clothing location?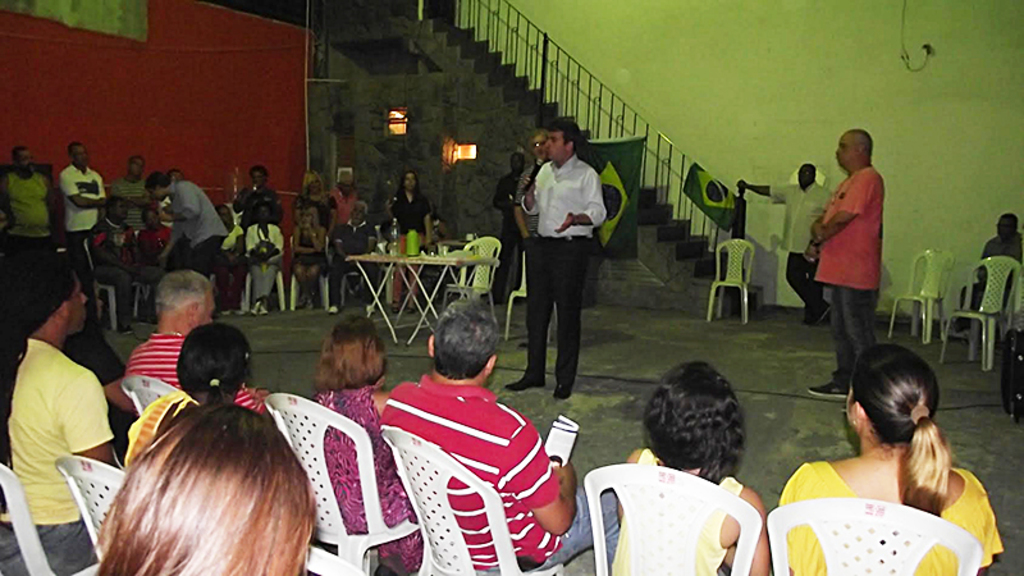
[829,288,881,396]
